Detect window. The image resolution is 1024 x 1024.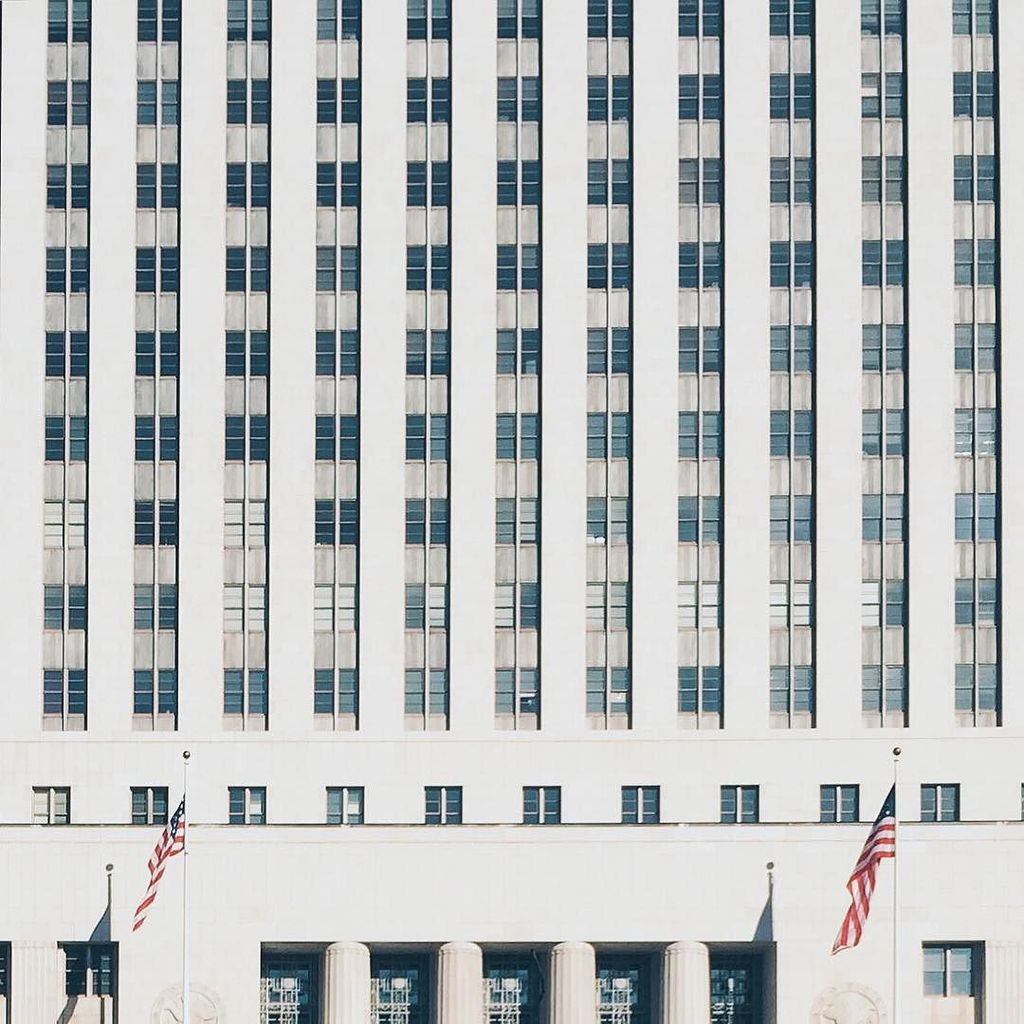
bbox=[472, 940, 566, 1023].
